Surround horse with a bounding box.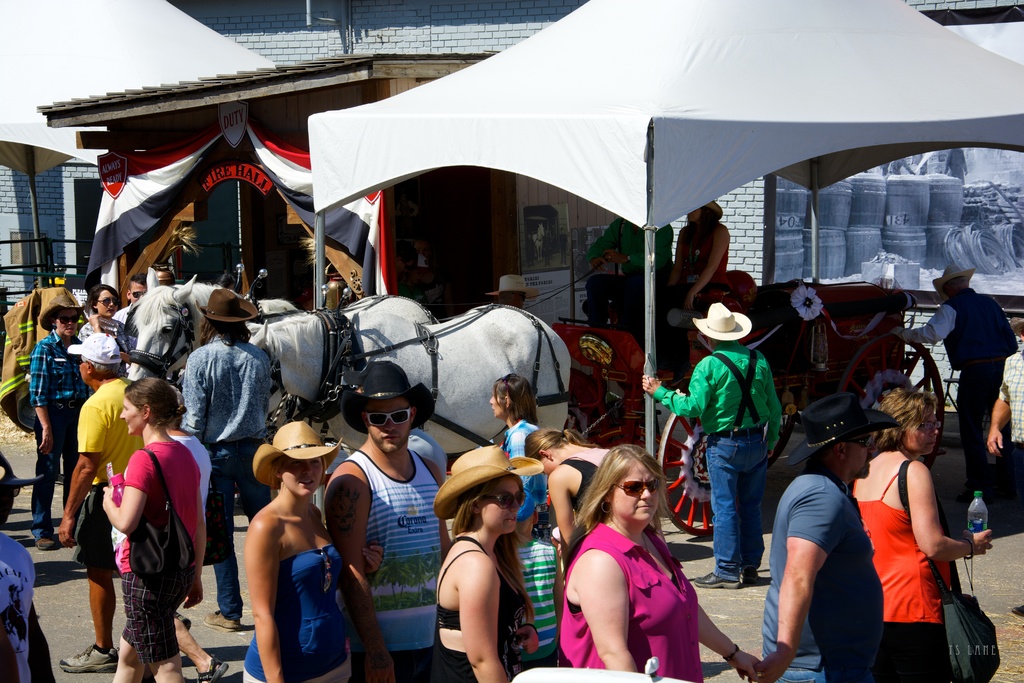
detection(124, 266, 301, 387).
